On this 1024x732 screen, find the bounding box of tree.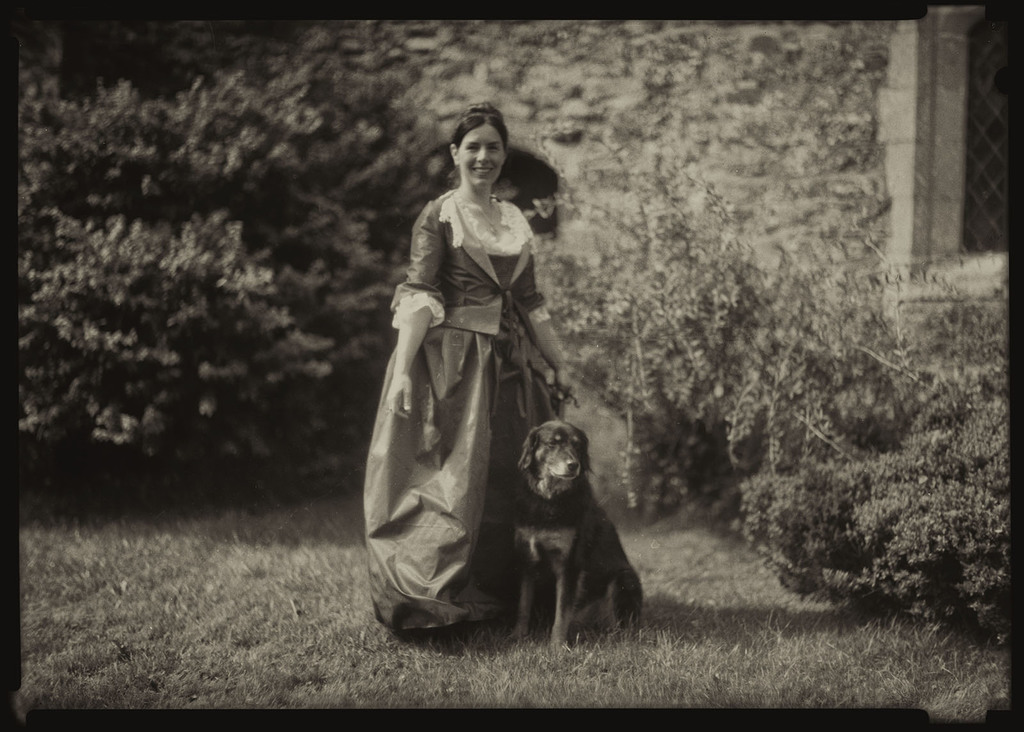
Bounding box: {"left": 12, "top": 22, "right": 451, "bottom": 475}.
